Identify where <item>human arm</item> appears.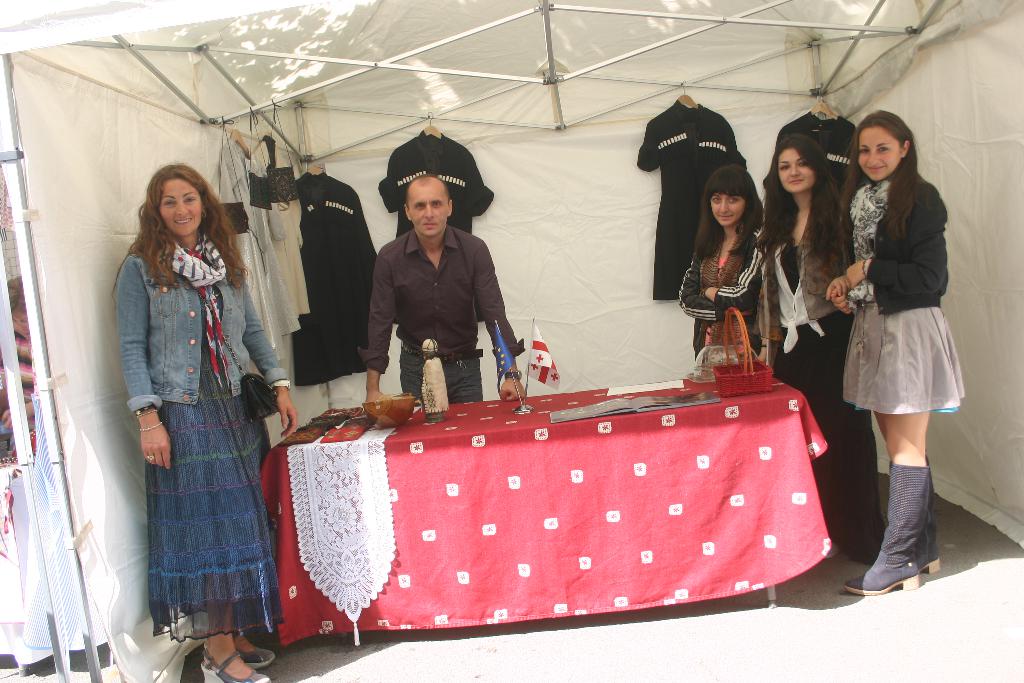
Appears at {"x1": 360, "y1": 249, "x2": 392, "y2": 391}.
